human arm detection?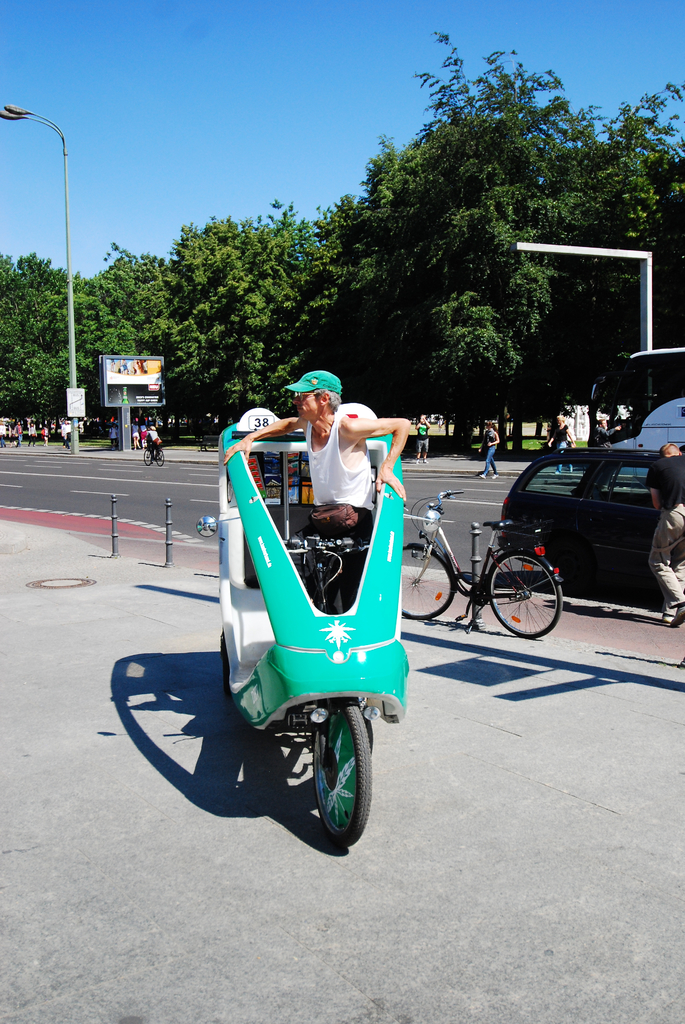
pyautogui.locateOnScreen(110, 429, 111, 438)
